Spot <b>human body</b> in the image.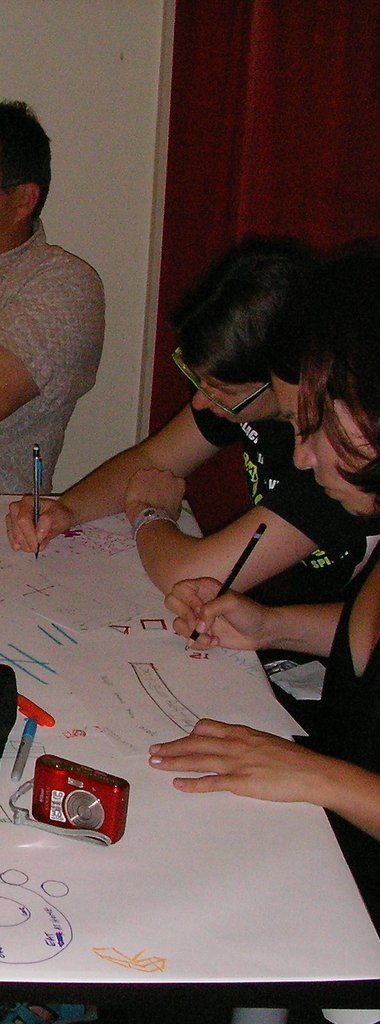
<b>human body</b> found at 146/554/379/1023.
